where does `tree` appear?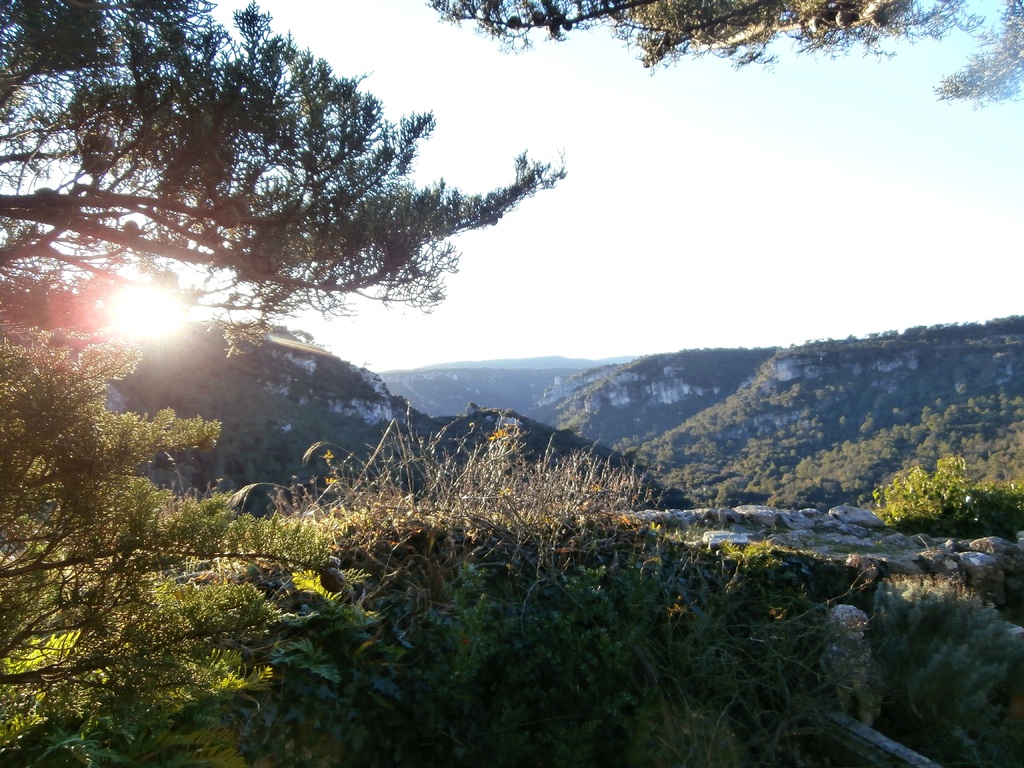
Appears at Rect(0, 0, 584, 289).
